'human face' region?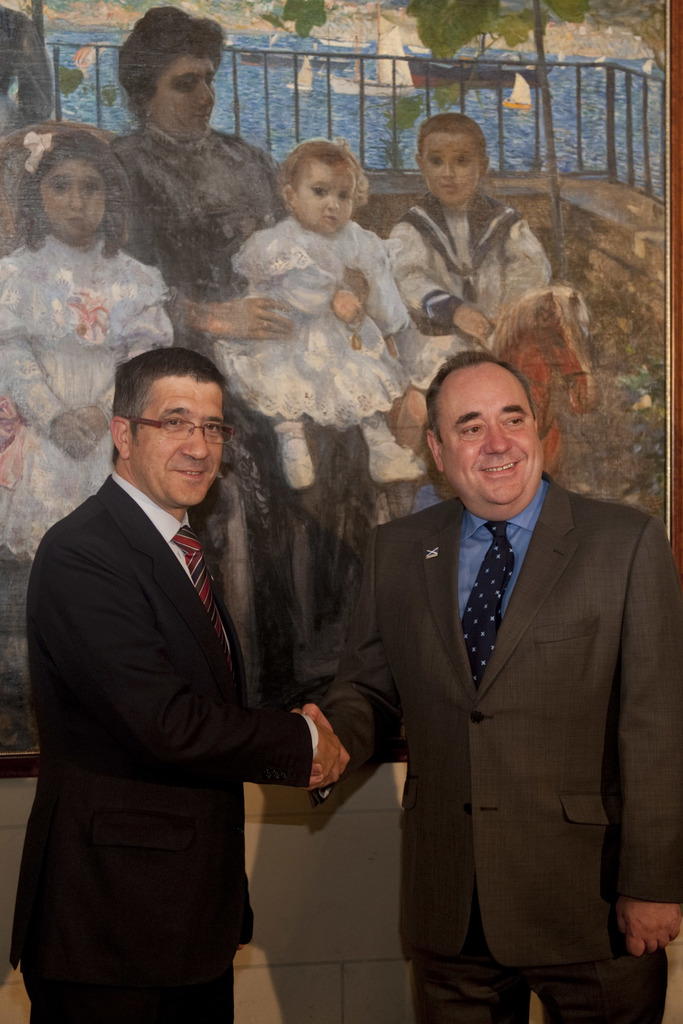
region(132, 378, 223, 507)
